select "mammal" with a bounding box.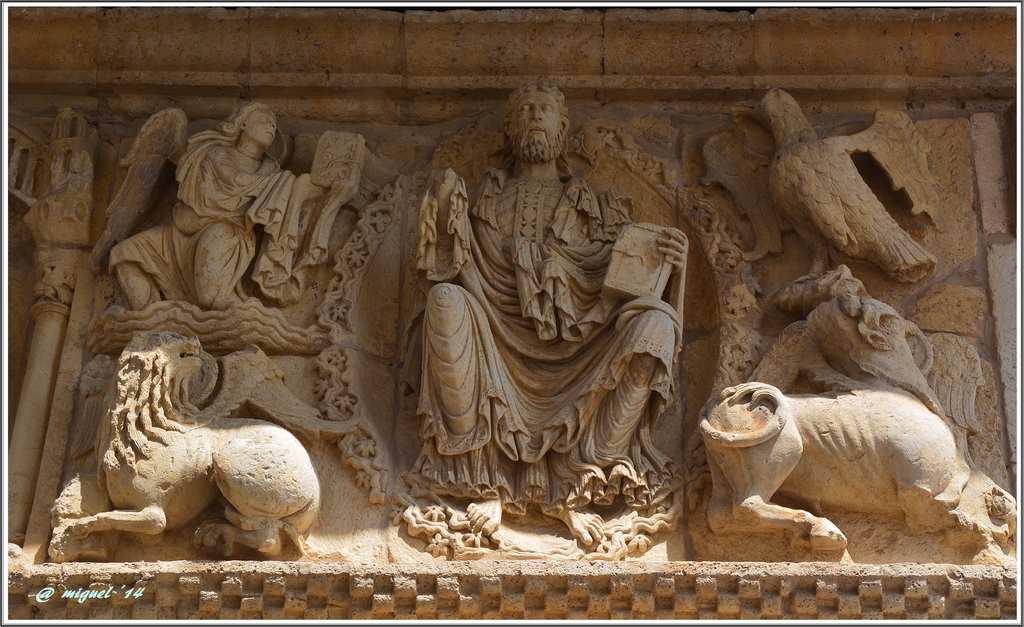
bbox=(108, 101, 364, 307).
